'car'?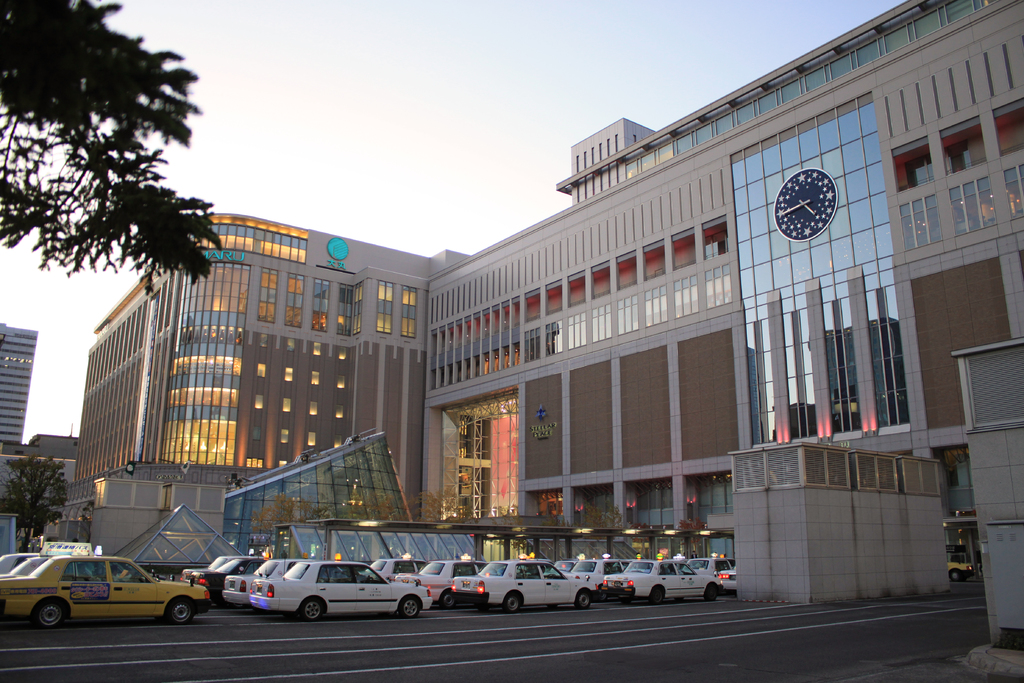
(4, 546, 208, 637)
